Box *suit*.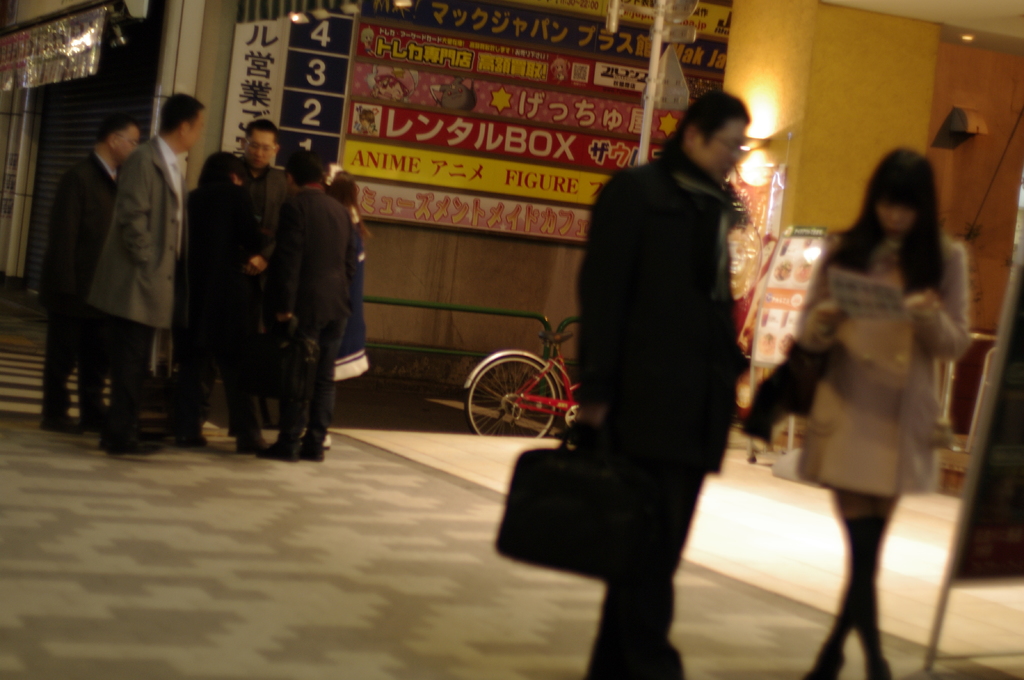
42/150/121/422.
